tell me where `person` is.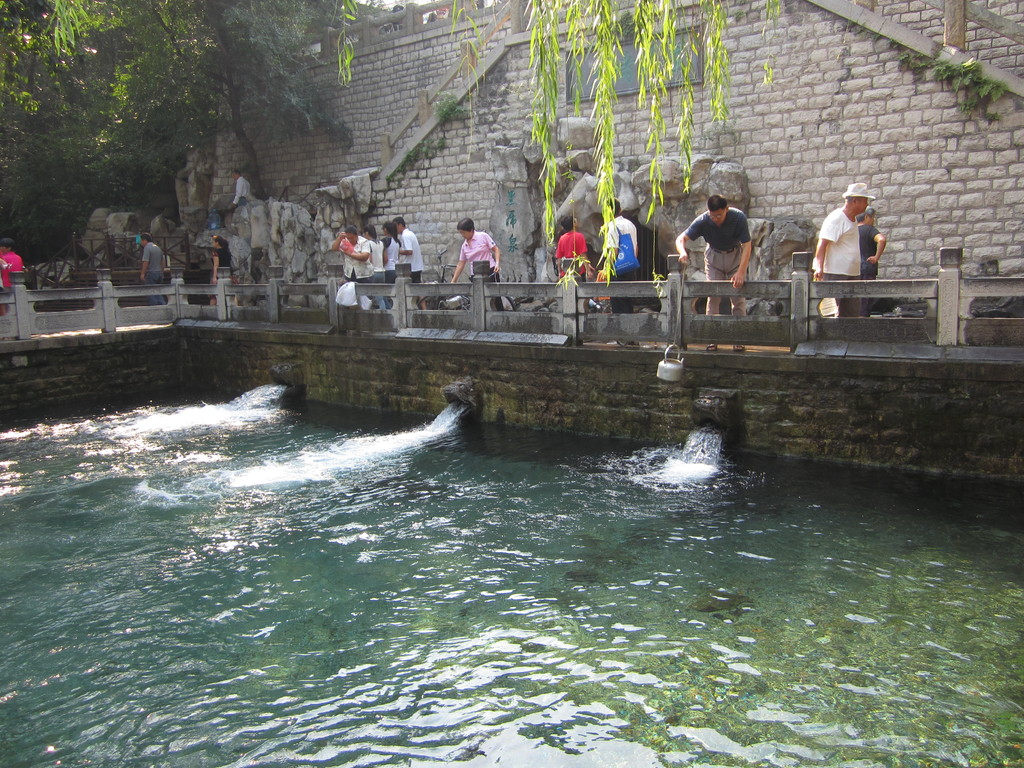
`person` is at BBox(140, 230, 165, 303).
